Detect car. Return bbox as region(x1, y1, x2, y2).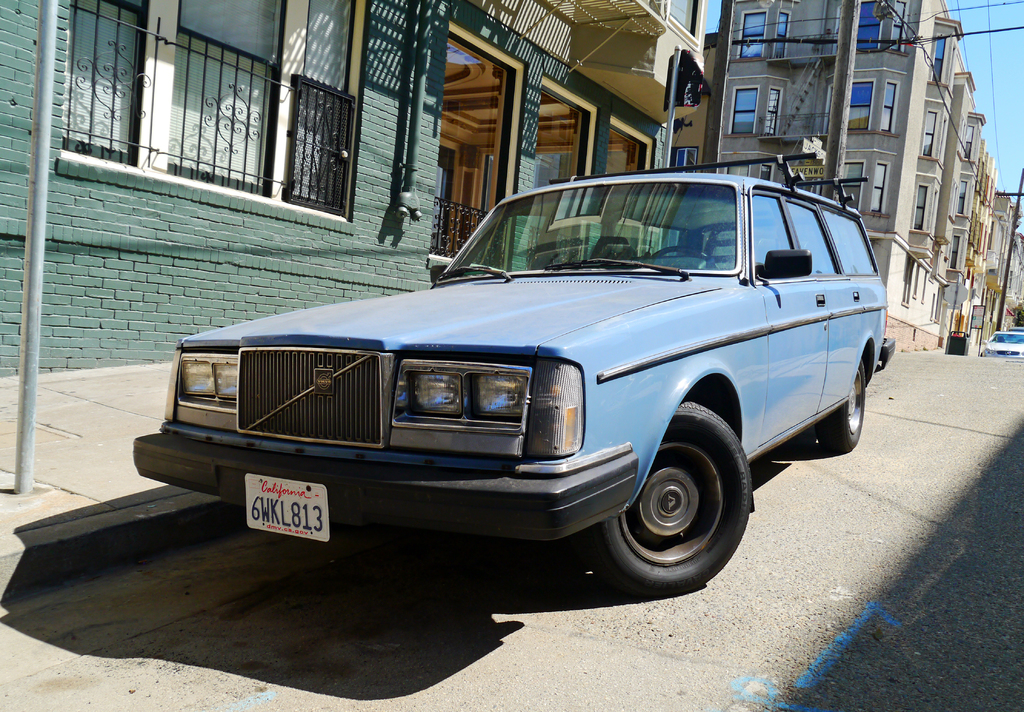
region(125, 167, 872, 595).
